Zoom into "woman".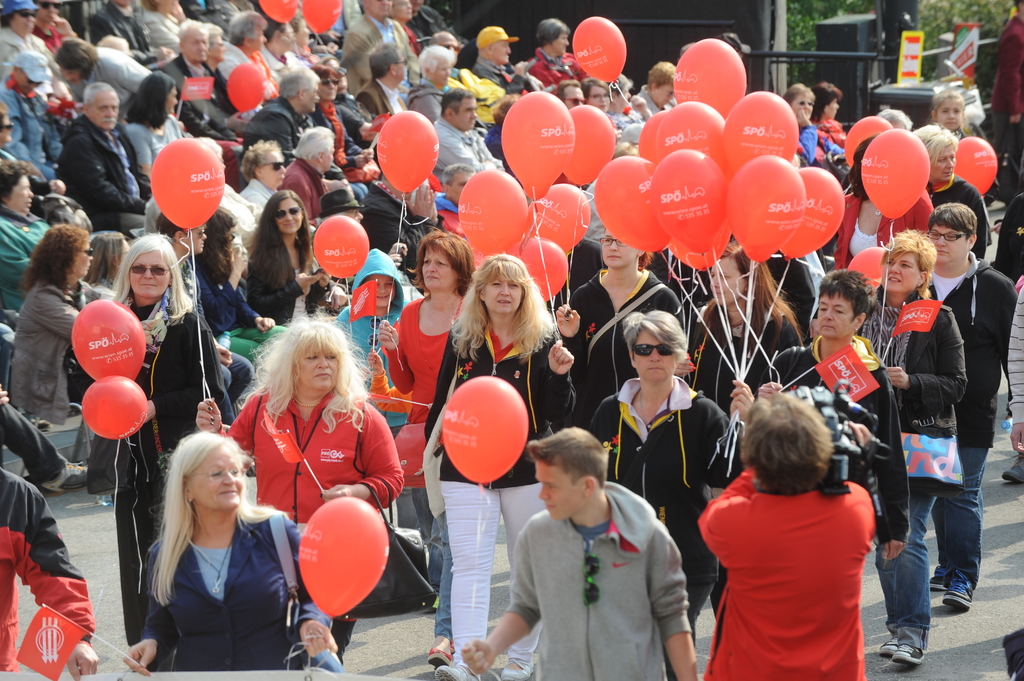
Zoom target: 244/191/345/319.
